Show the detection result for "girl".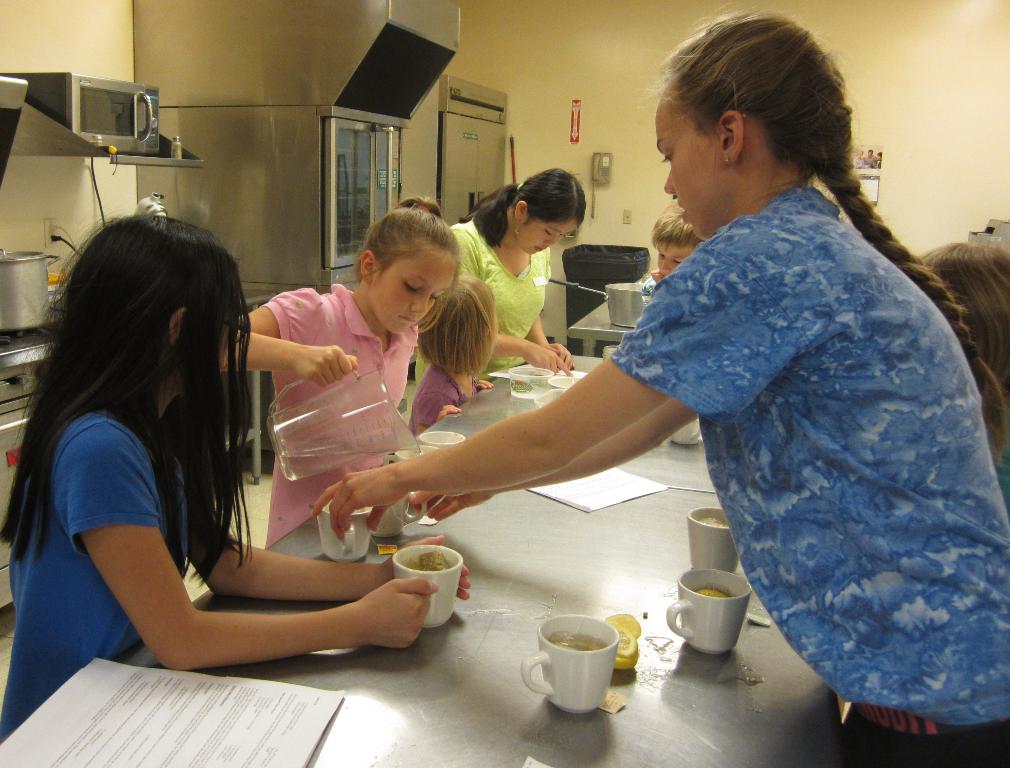
box=[207, 189, 468, 551].
